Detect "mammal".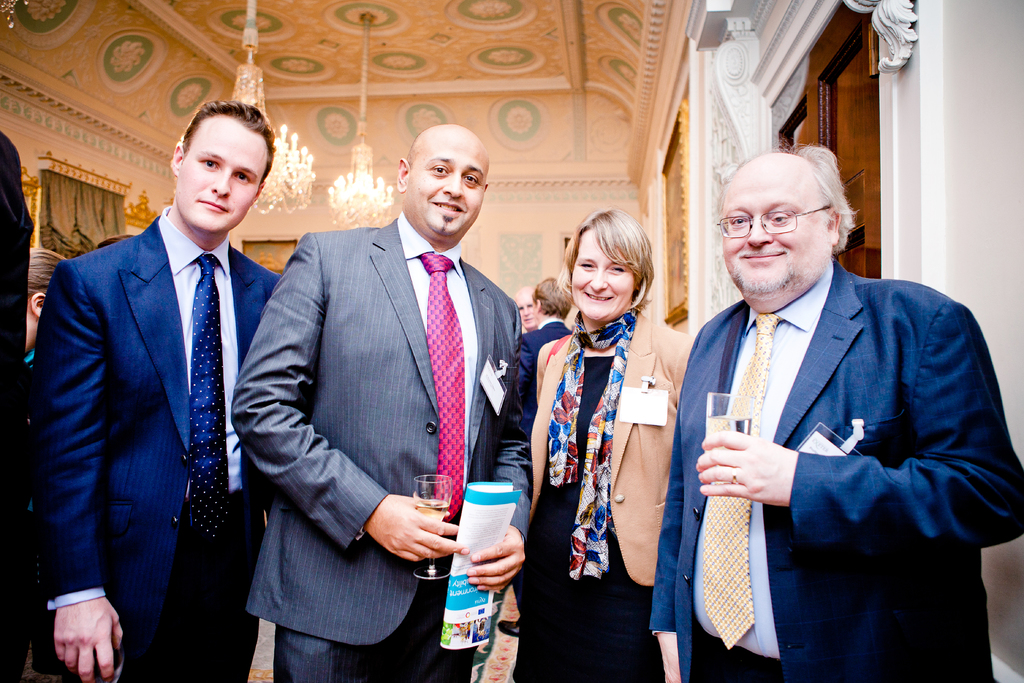
Detected at x1=47, y1=100, x2=281, y2=682.
